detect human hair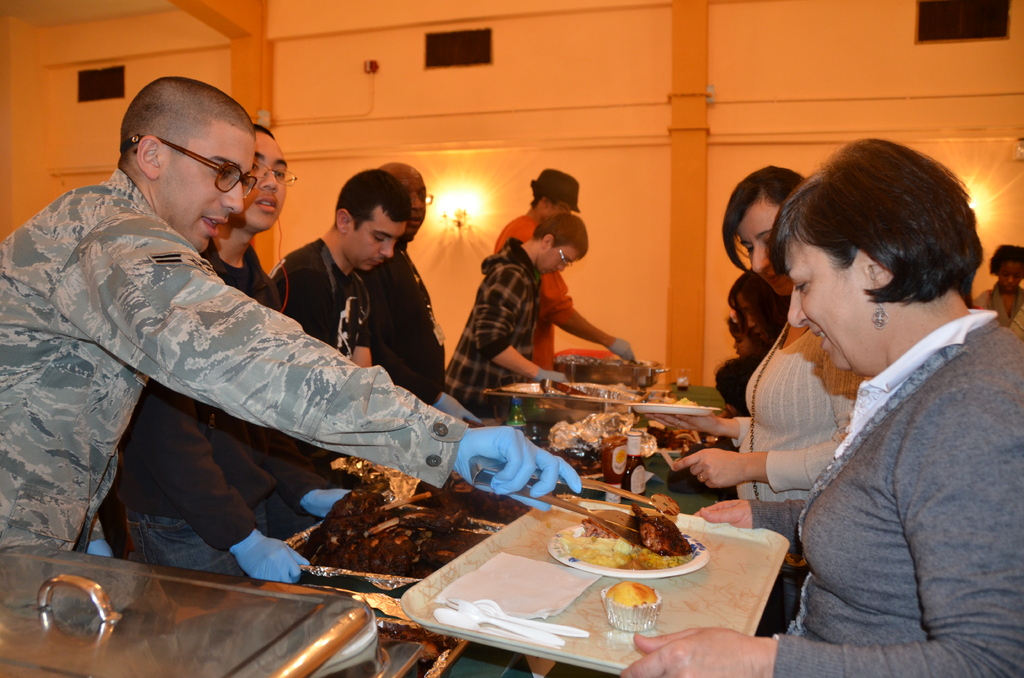
714, 351, 767, 418
